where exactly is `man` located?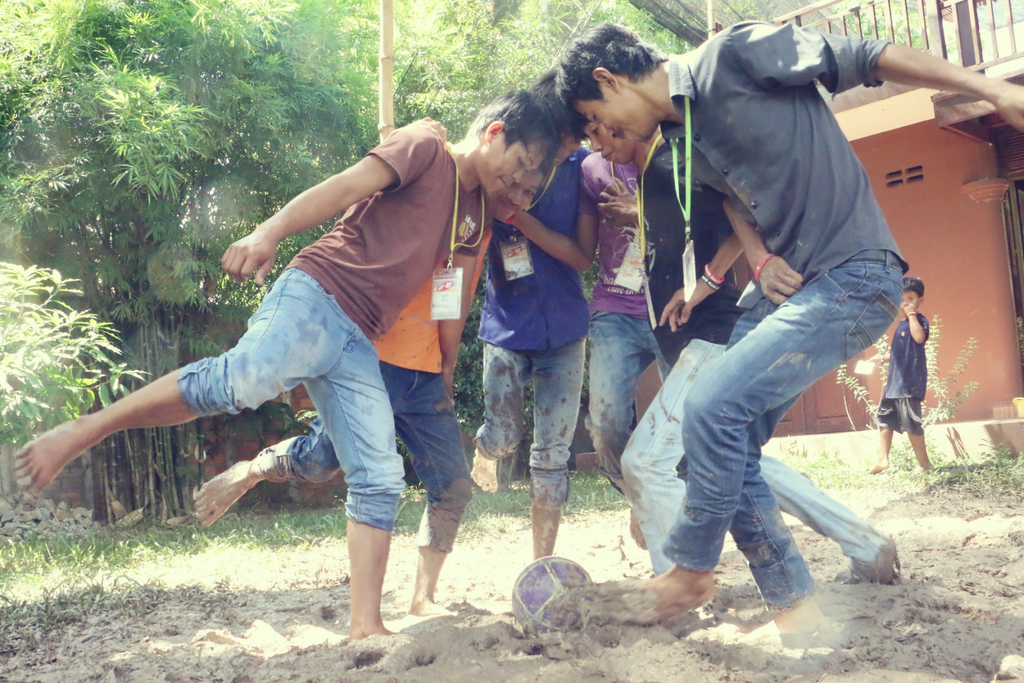
Its bounding box is pyautogui.locateOnScreen(580, 122, 904, 575).
